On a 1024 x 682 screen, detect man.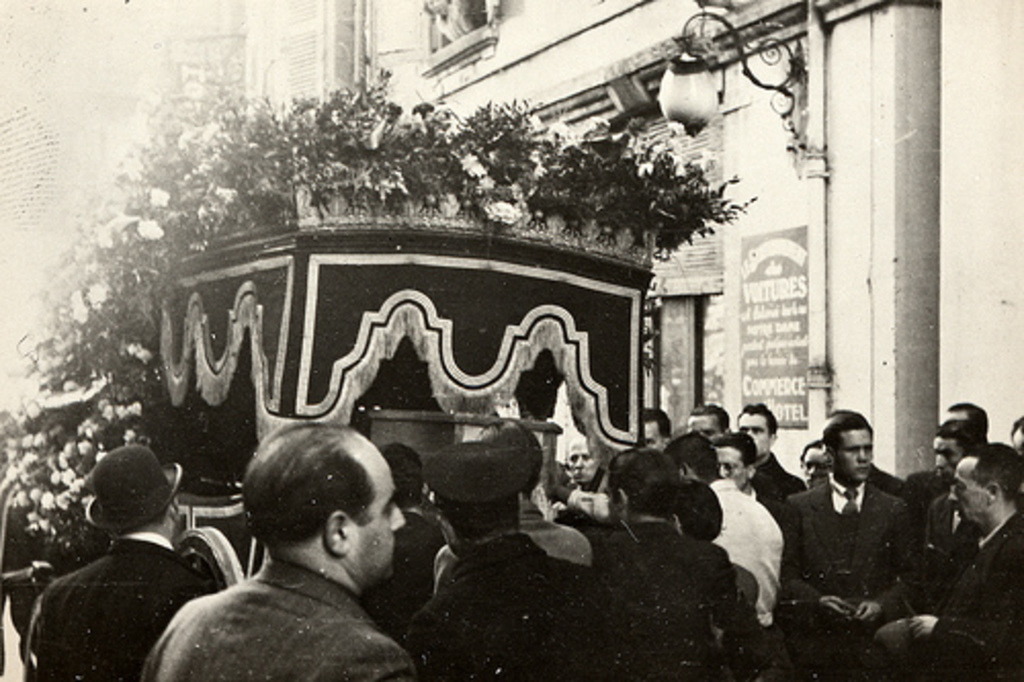
box(733, 399, 807, 498).
